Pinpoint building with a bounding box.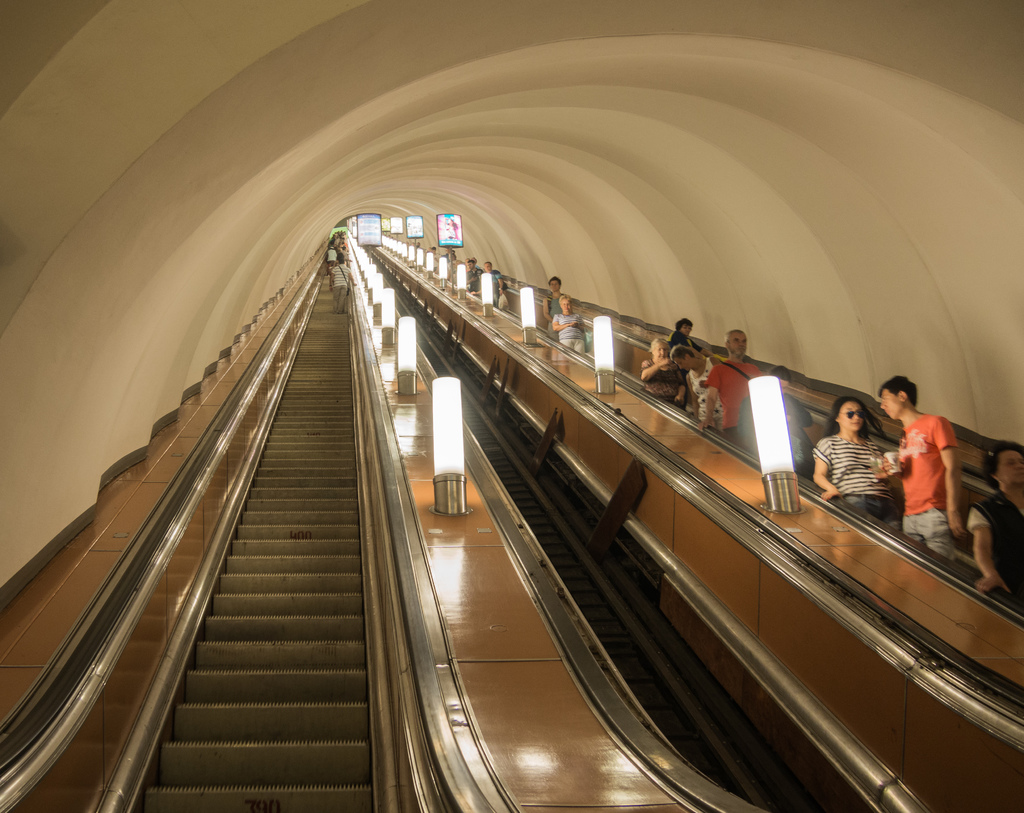
0/0/1023/812.
